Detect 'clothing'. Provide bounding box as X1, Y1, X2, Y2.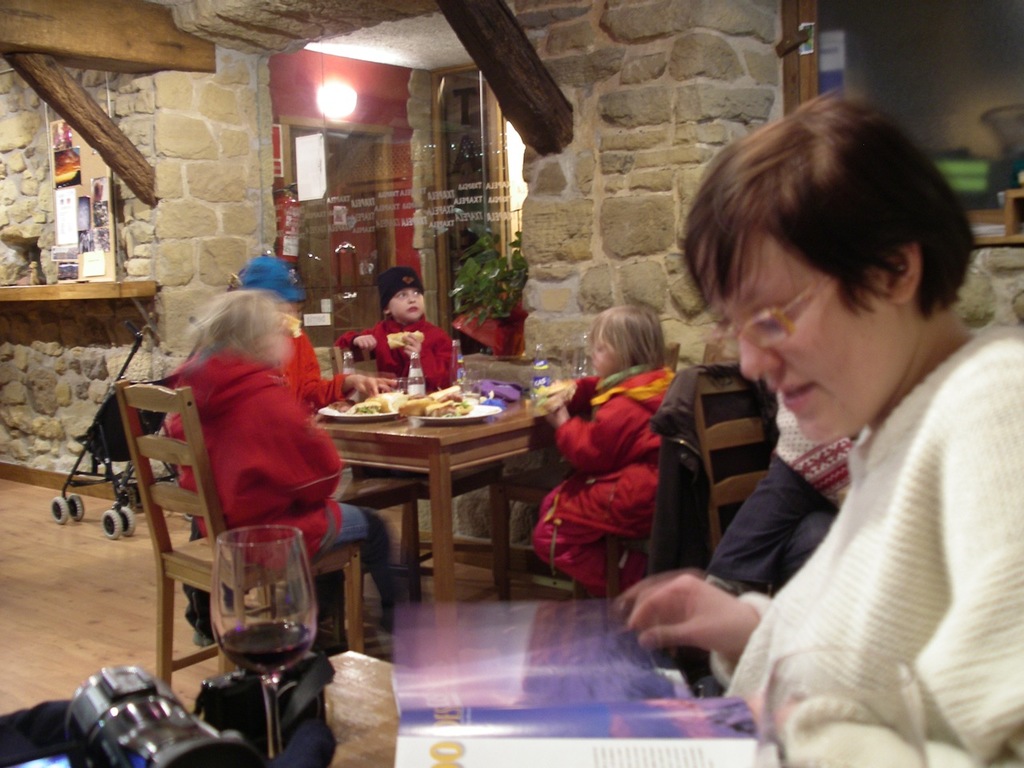
677, 274, 1022, 762.
